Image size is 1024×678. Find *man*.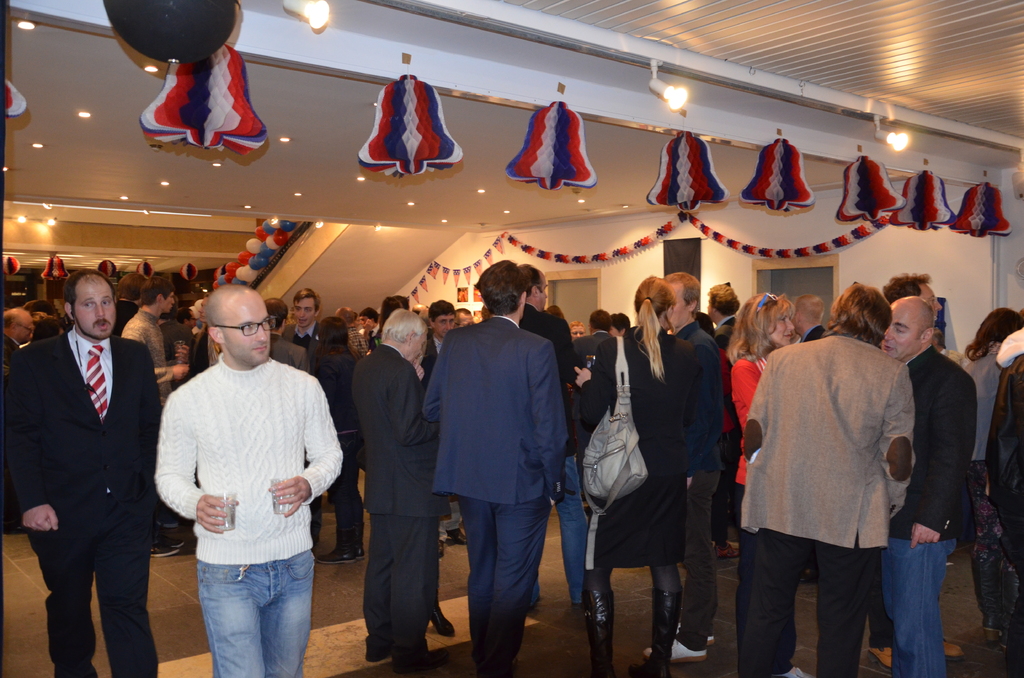
641:269:728:659.
